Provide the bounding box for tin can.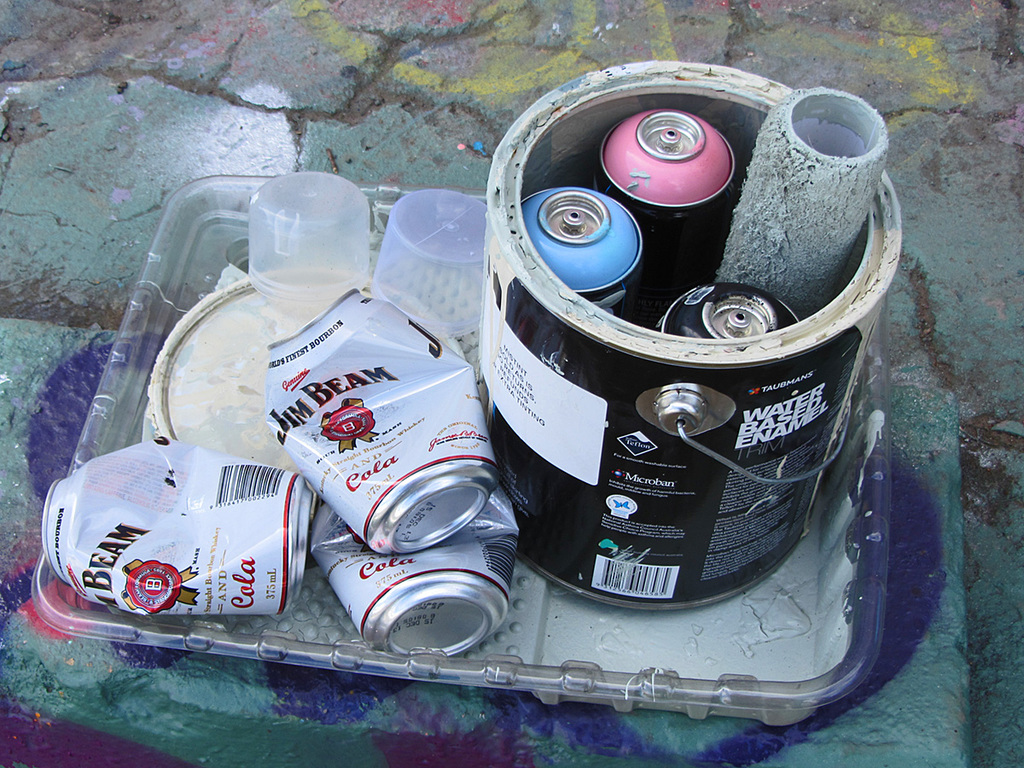
(37,432,319,630).
